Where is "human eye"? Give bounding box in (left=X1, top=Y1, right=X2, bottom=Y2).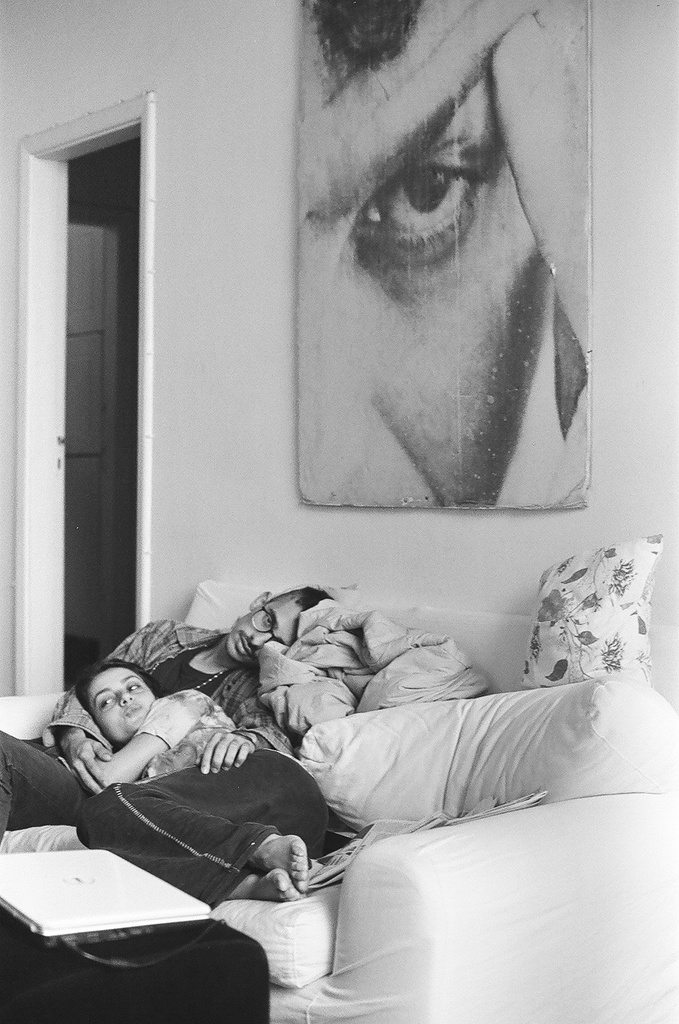
(left=97, top=695, right=111, bottom=711).
